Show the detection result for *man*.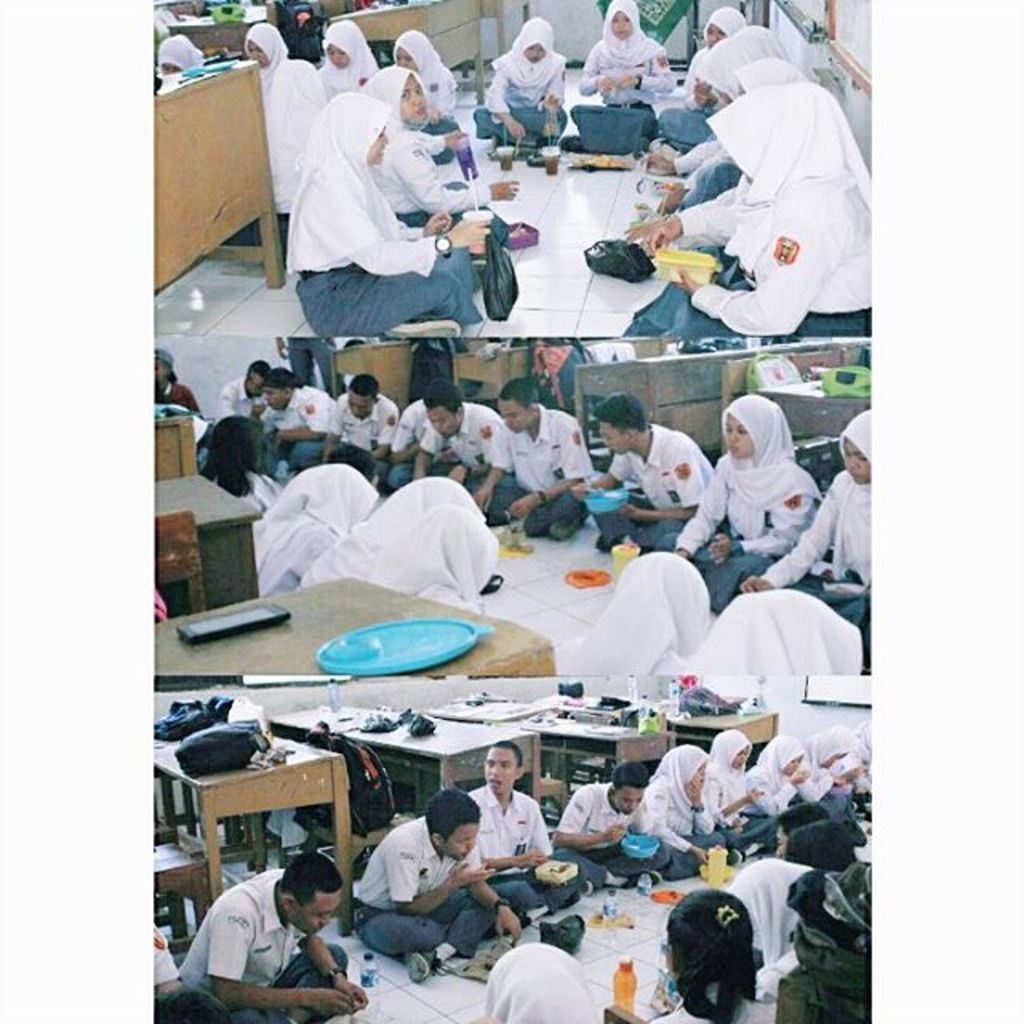
288,376,397,480.
